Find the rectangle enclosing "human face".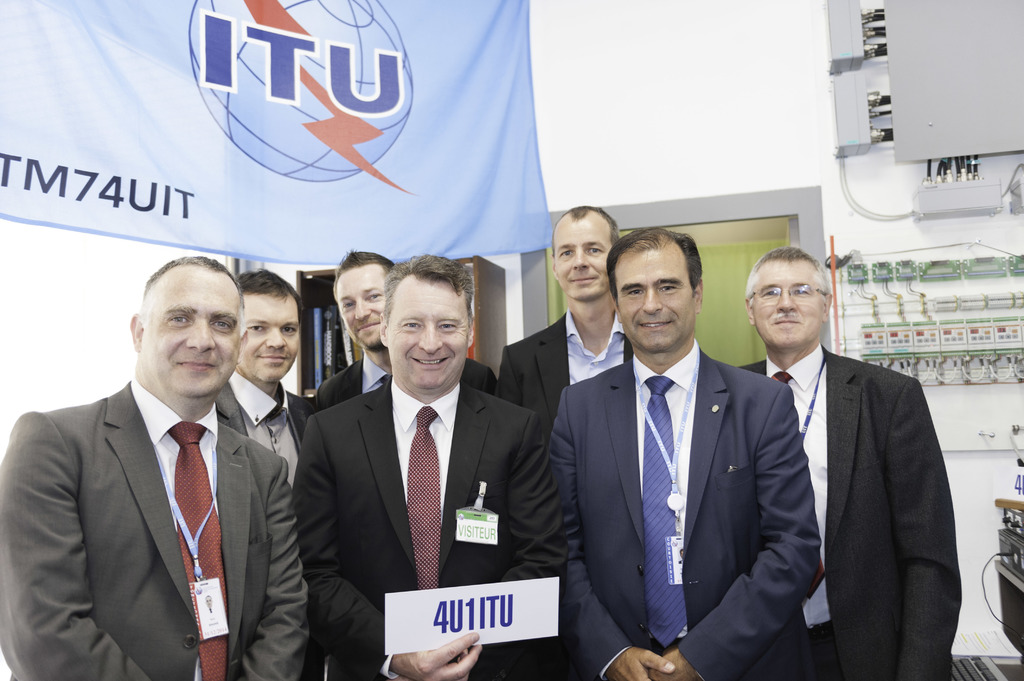
{"x1": 556, "y1": 217, "x2": 612, "y2": 297}.
